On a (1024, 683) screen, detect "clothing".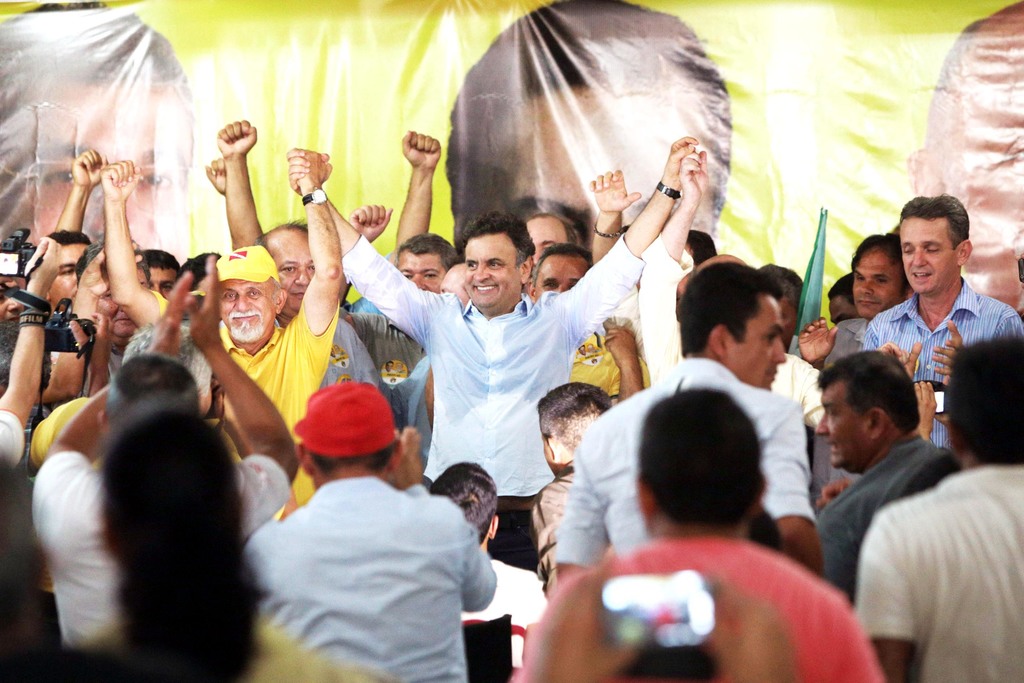
rect(0, 407, 27, 481).
